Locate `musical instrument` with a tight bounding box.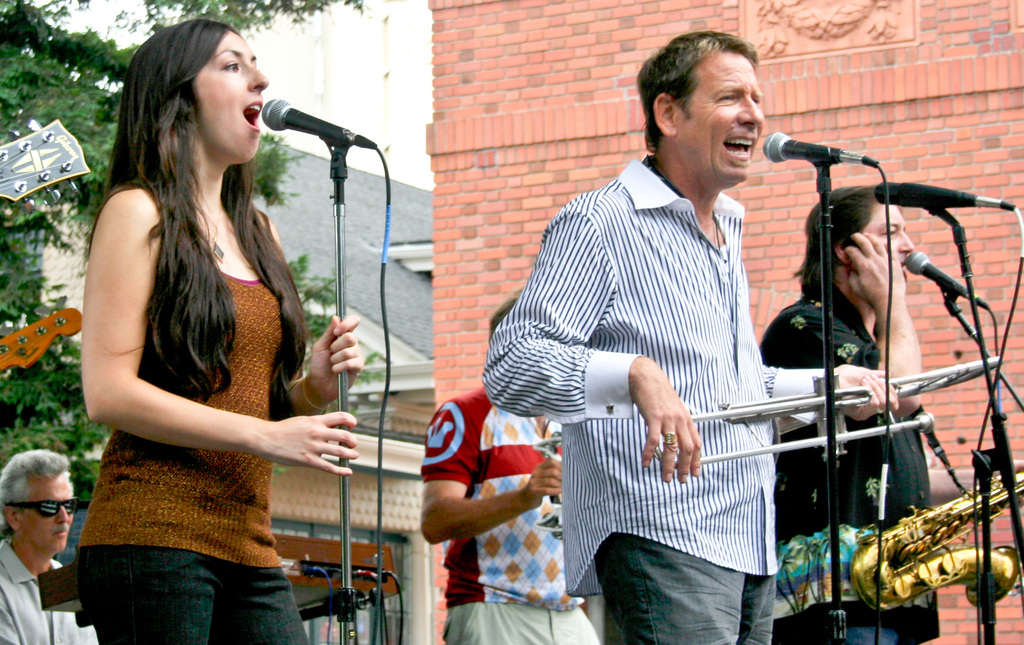
531/432/561/543.
